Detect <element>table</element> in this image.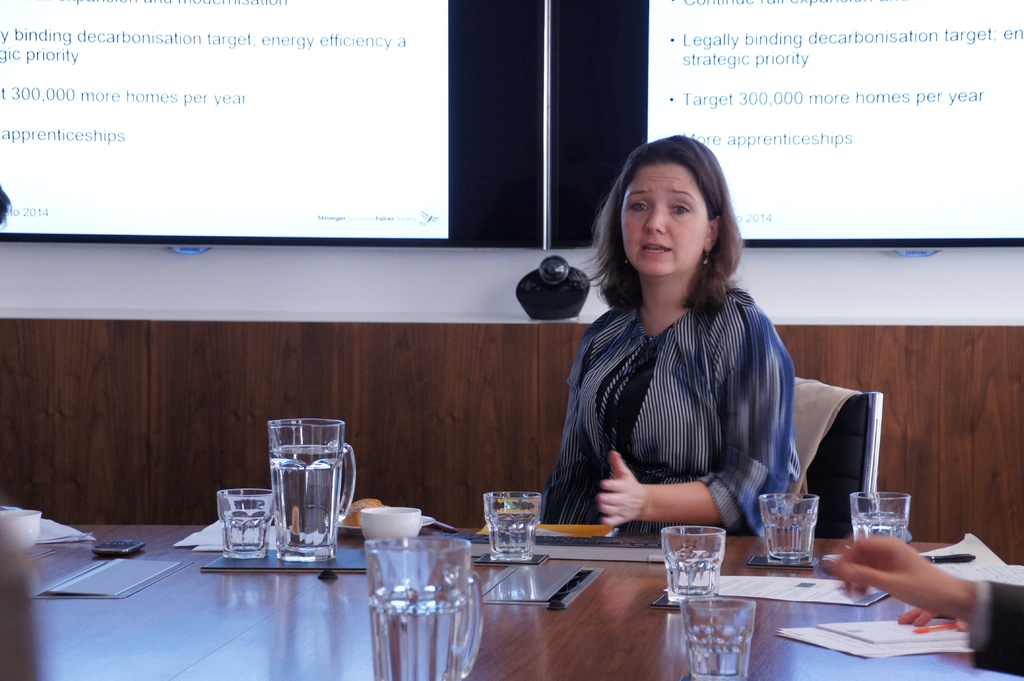
Detection: box=[0, 524, 1021, 680].
